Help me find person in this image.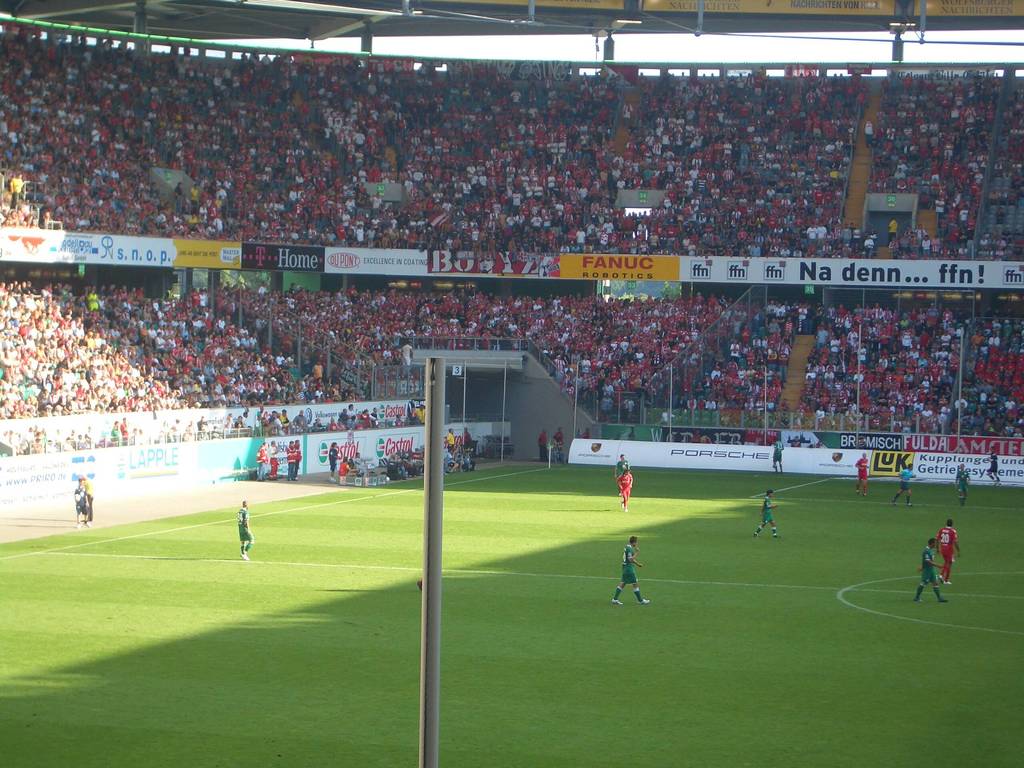
Found it: region(443, 445, 461, 473).
